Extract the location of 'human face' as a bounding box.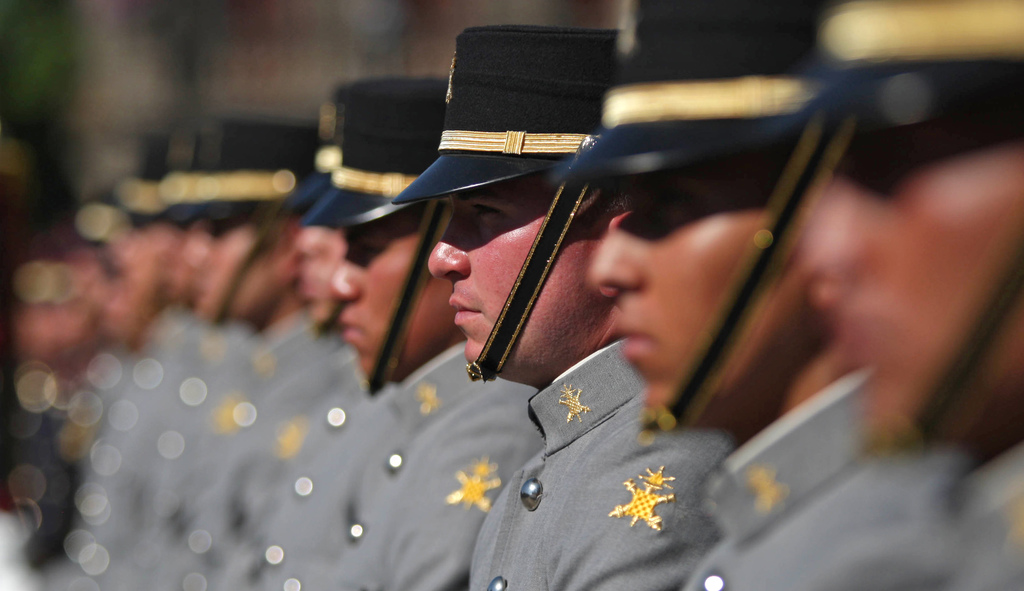
328:218:449:380.
